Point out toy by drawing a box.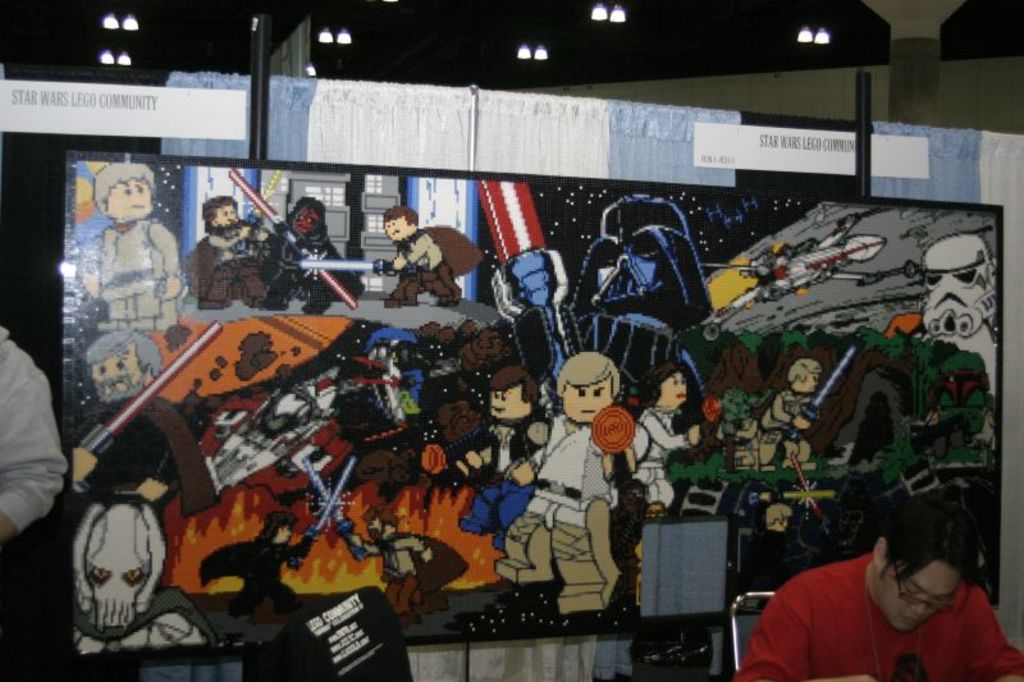
BBox(82, 160, 189, 326).
